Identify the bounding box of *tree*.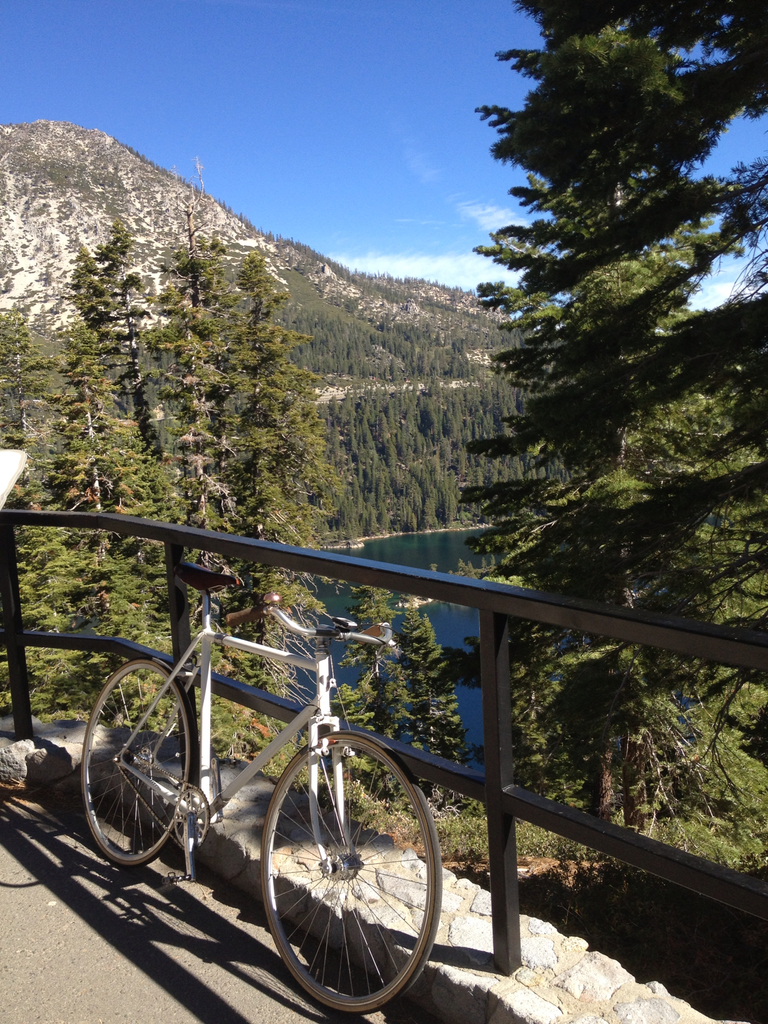
455,0,767,837.
